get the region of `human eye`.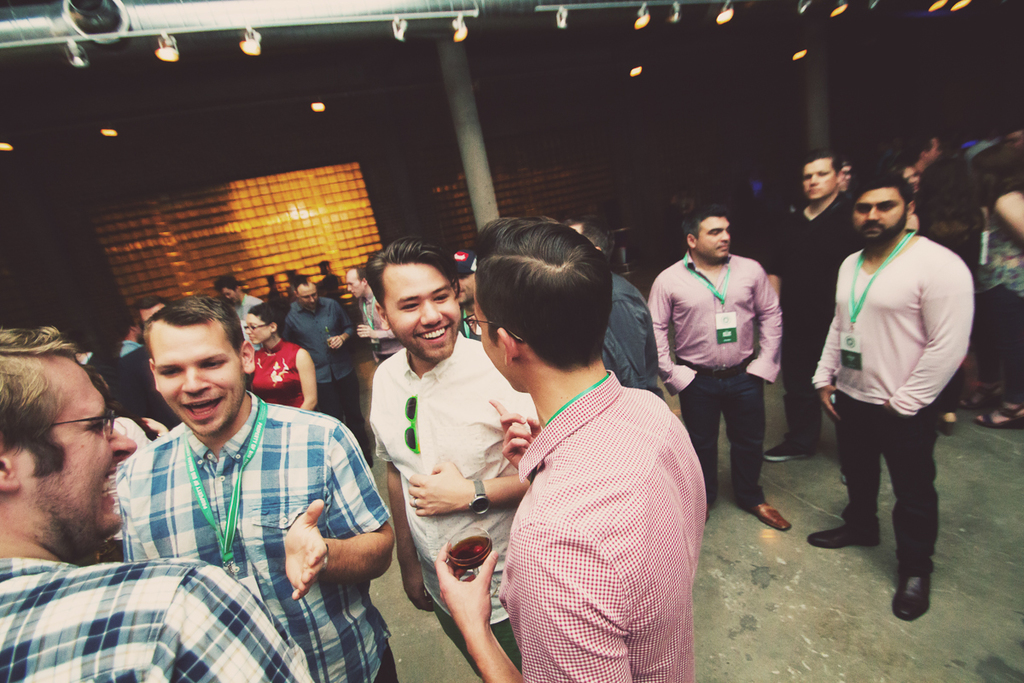
region(159, 366, 181, 381).
